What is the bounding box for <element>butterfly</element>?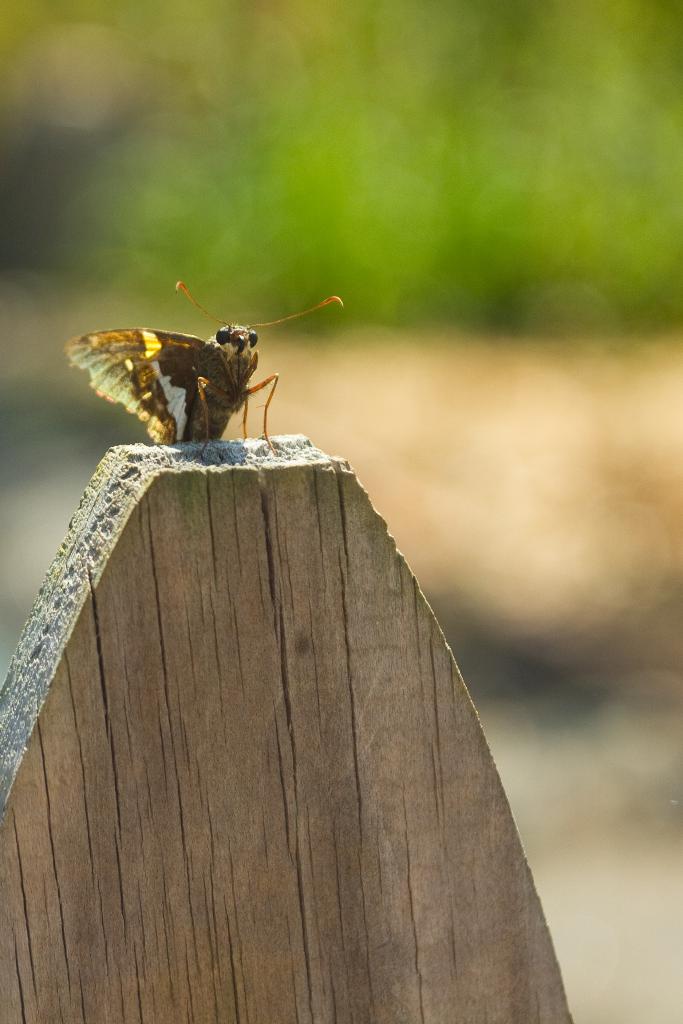
(x1=65, y1=285, x2=290, y2=447).
